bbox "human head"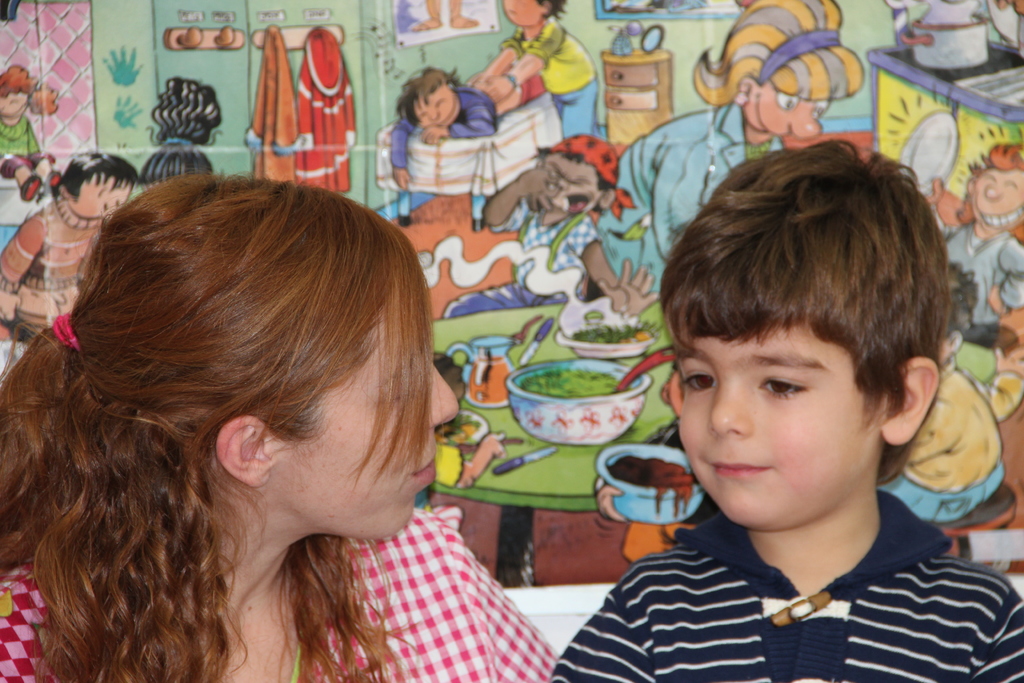
<bbox>659, 129, 962, 554</bbox>
